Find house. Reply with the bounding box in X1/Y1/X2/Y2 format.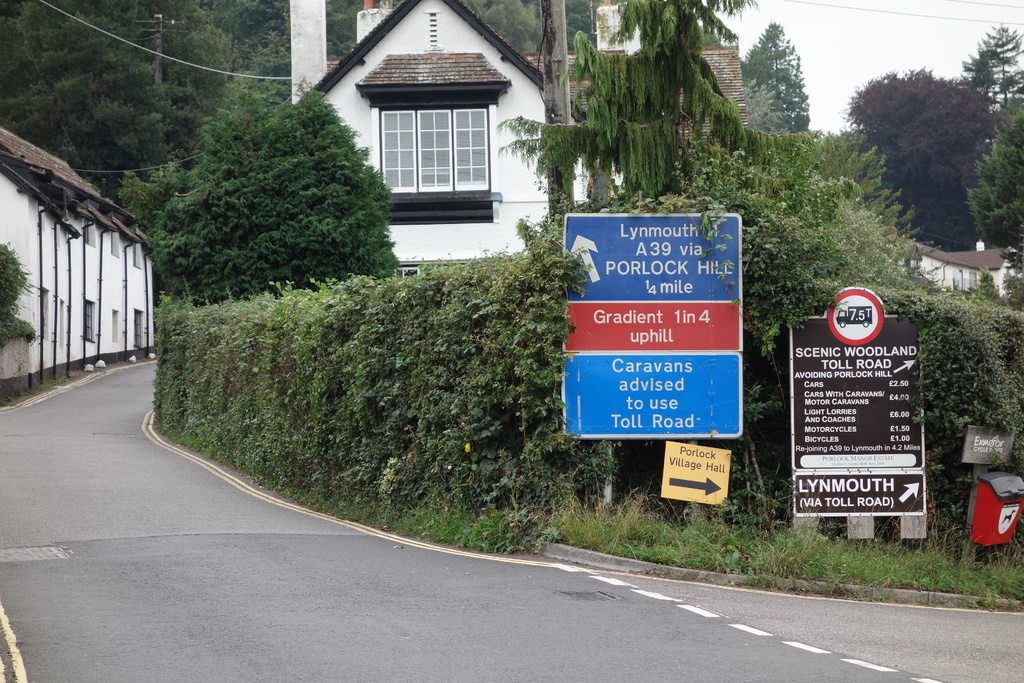
525/0/740/131.
